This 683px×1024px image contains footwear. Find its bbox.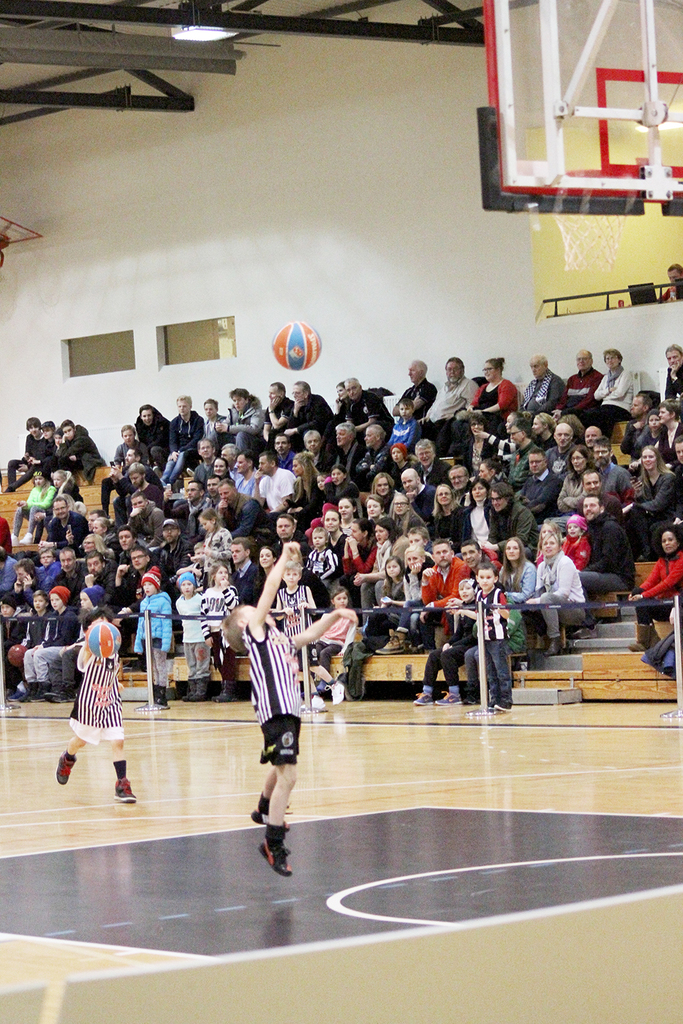
select_region(412, 691, 436, 708).
